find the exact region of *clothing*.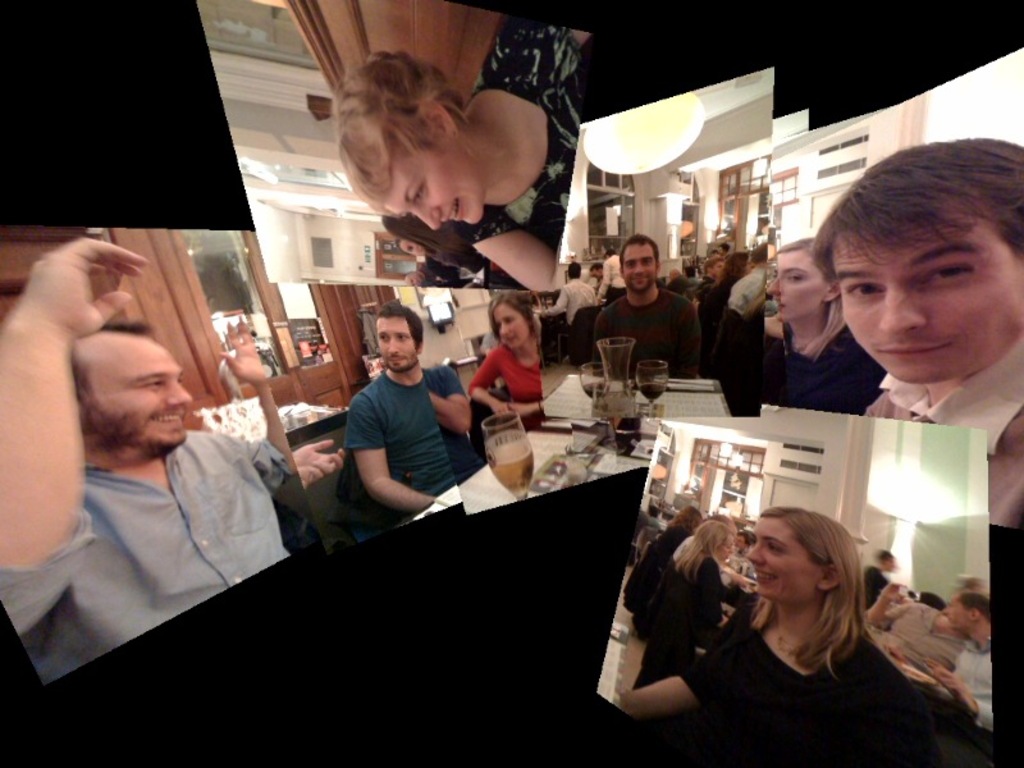
Exact region: (667,622,940,767).
